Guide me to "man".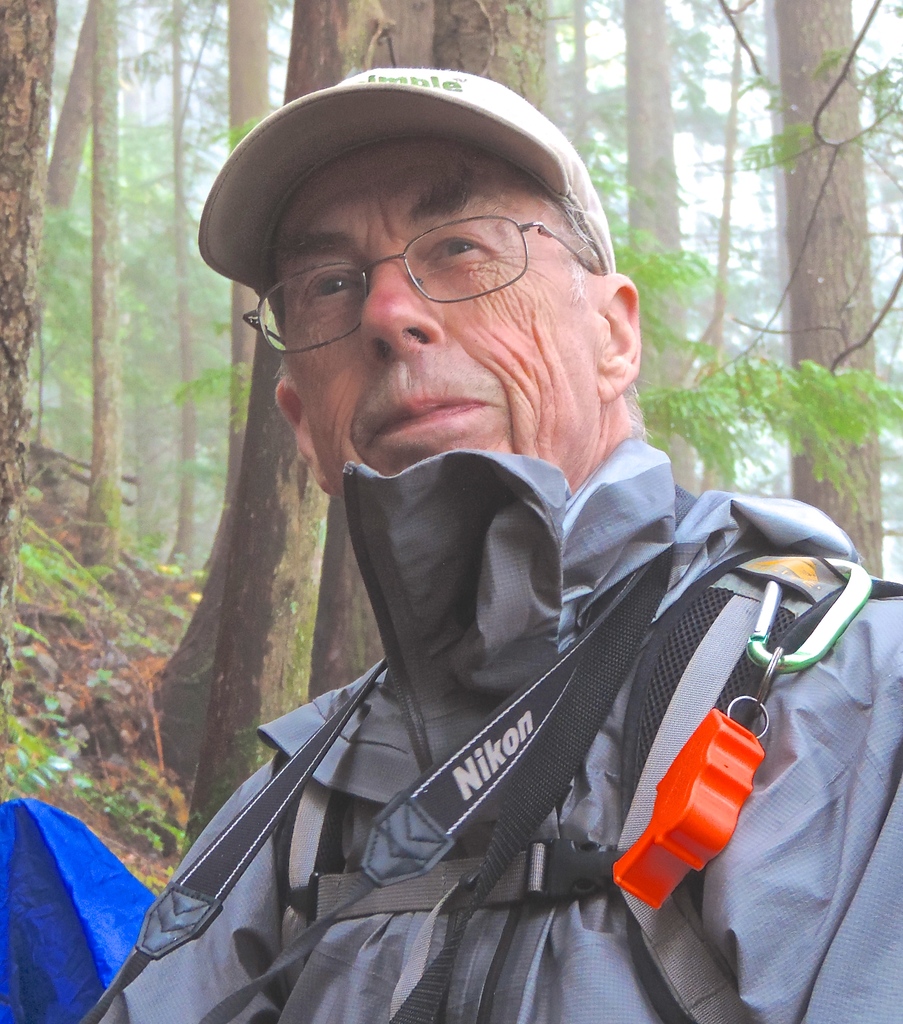
Guidance: (60,77,885,993).
